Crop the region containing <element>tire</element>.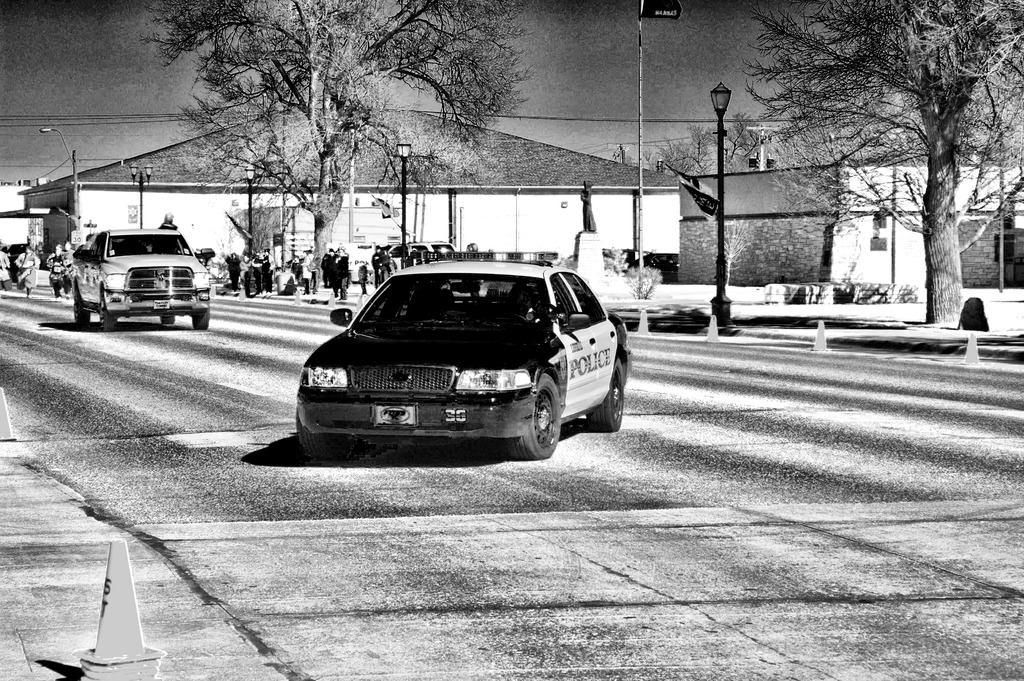
Crop region: 510/378/572/461.
